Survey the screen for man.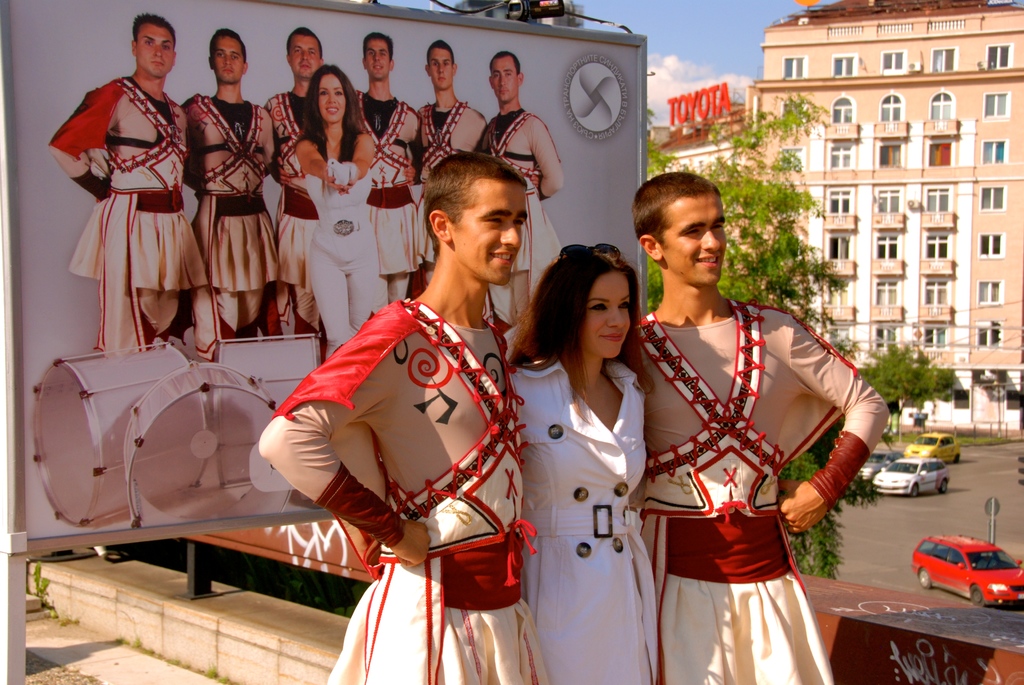
Survey found: pyautogui.locateOnScreen(176, 23, 279, 338).
